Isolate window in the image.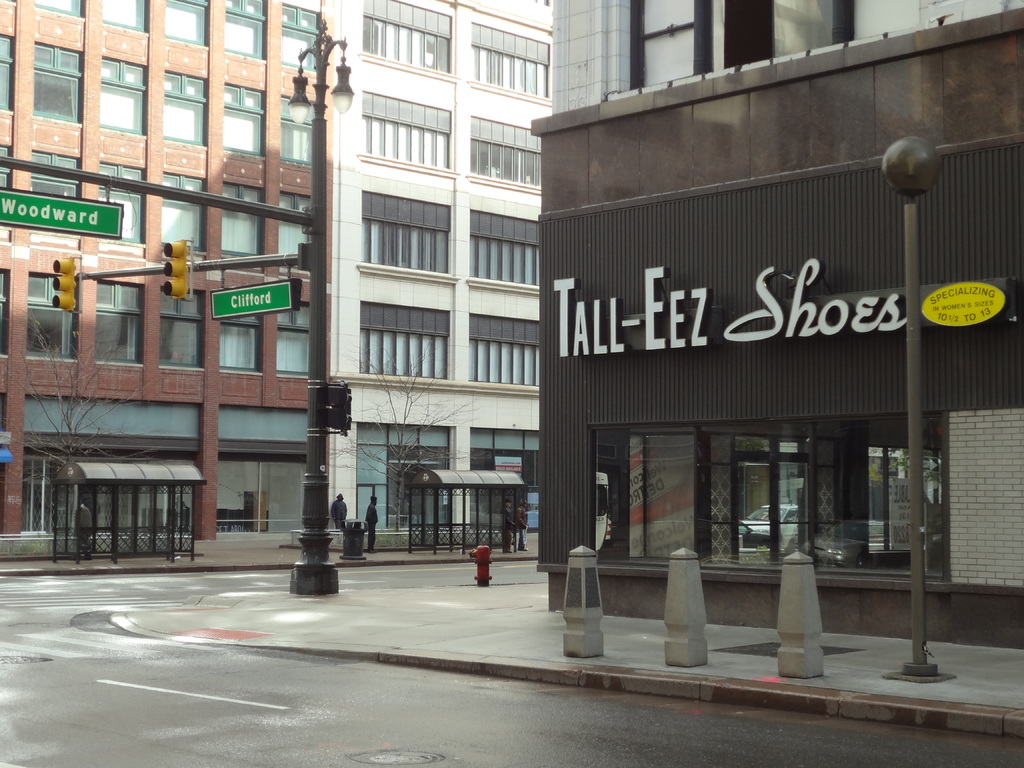
Isolated region: BBox(99, 56, 146, 138).
